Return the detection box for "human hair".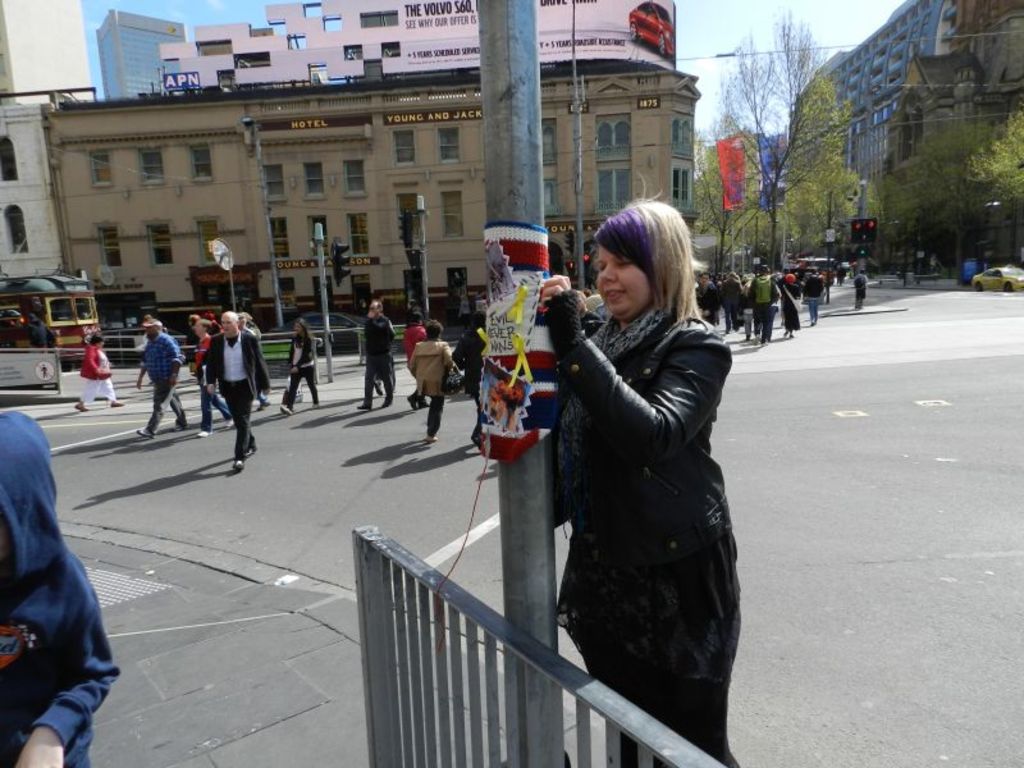
(left=586, top=188, right=705, bottom=335).
